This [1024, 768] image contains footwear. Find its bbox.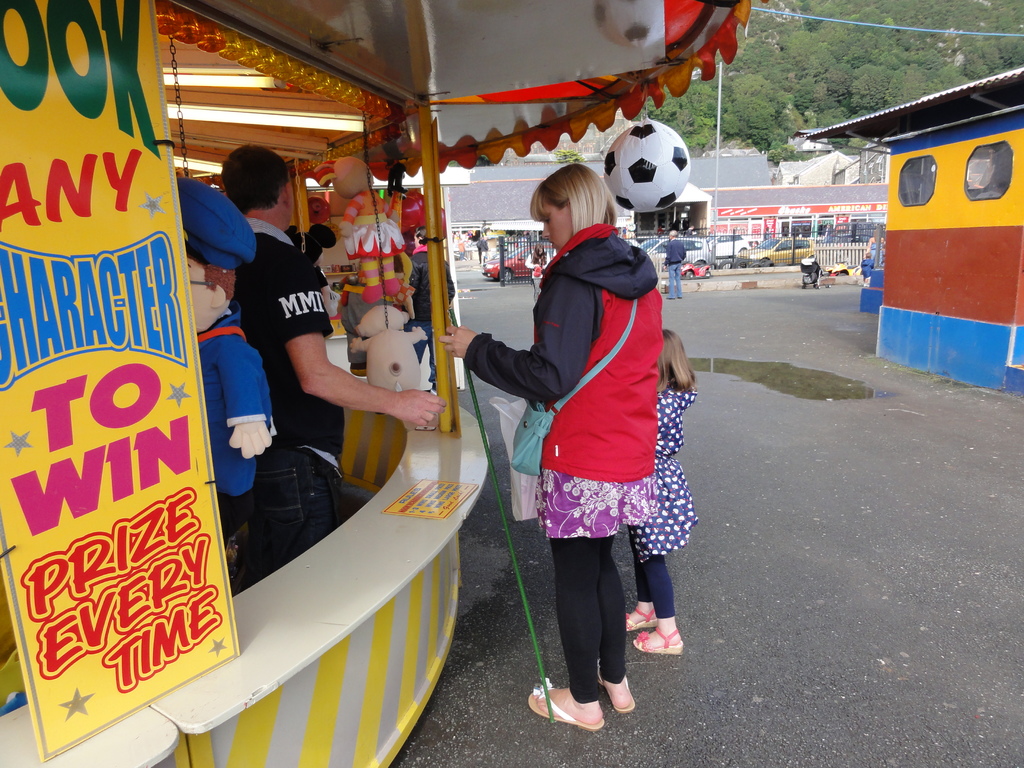
rect(616, 605, 653, 638).
